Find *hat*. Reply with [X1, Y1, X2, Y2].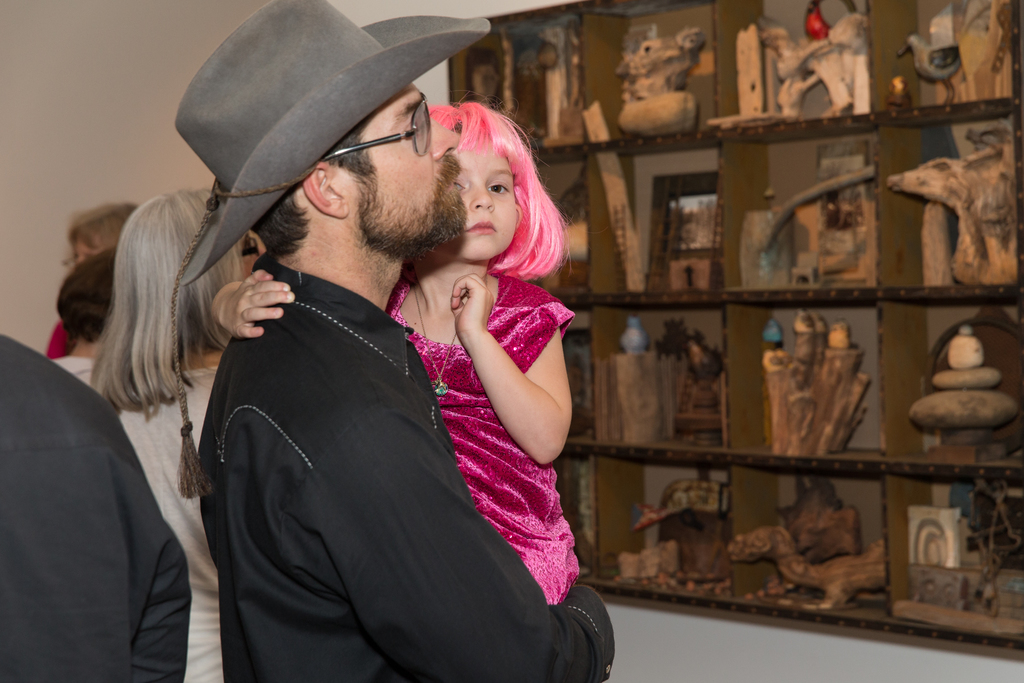
[177, 0, 492, 286].
